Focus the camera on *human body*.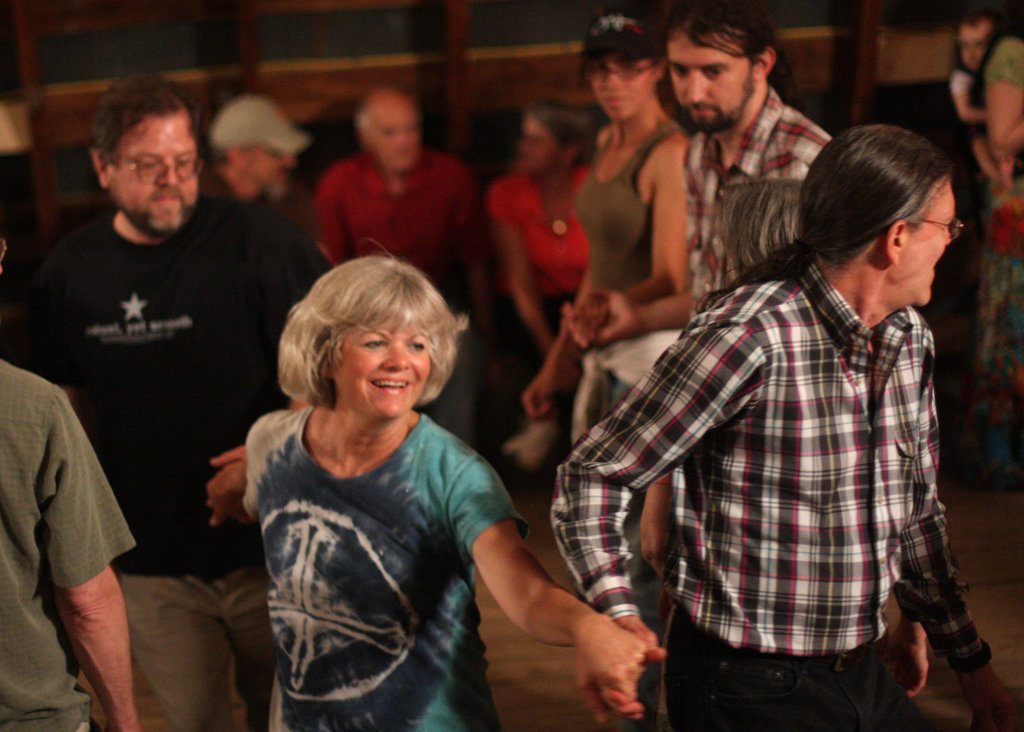
Focus region: 960 28 1023 502.
